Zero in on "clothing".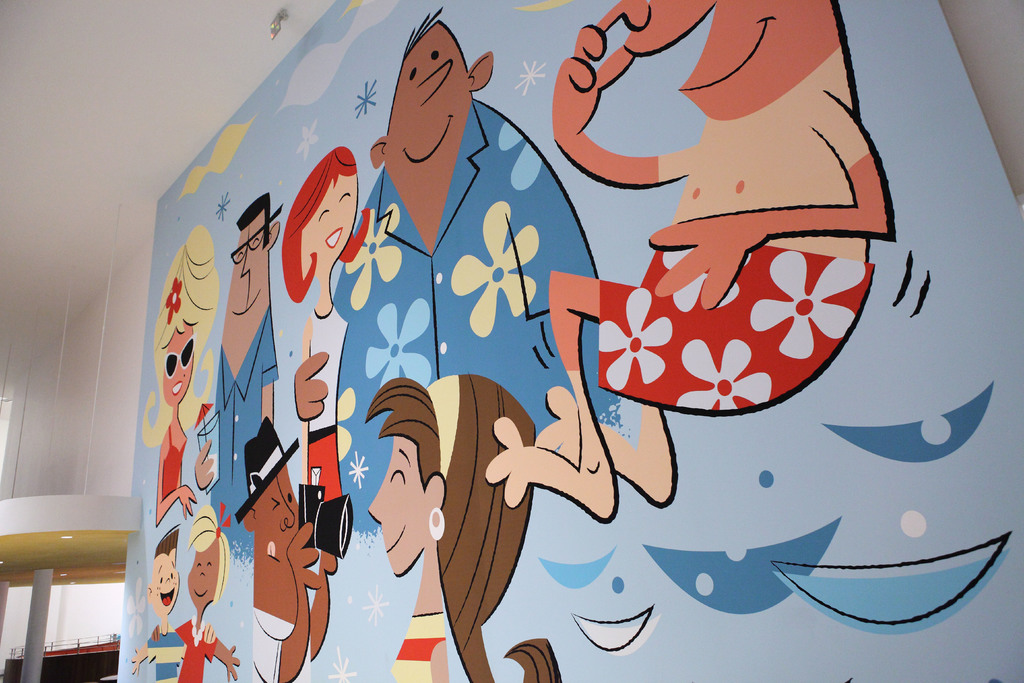
Zeroed in: [x1=389, y1=605, x2=447, y2=682].
